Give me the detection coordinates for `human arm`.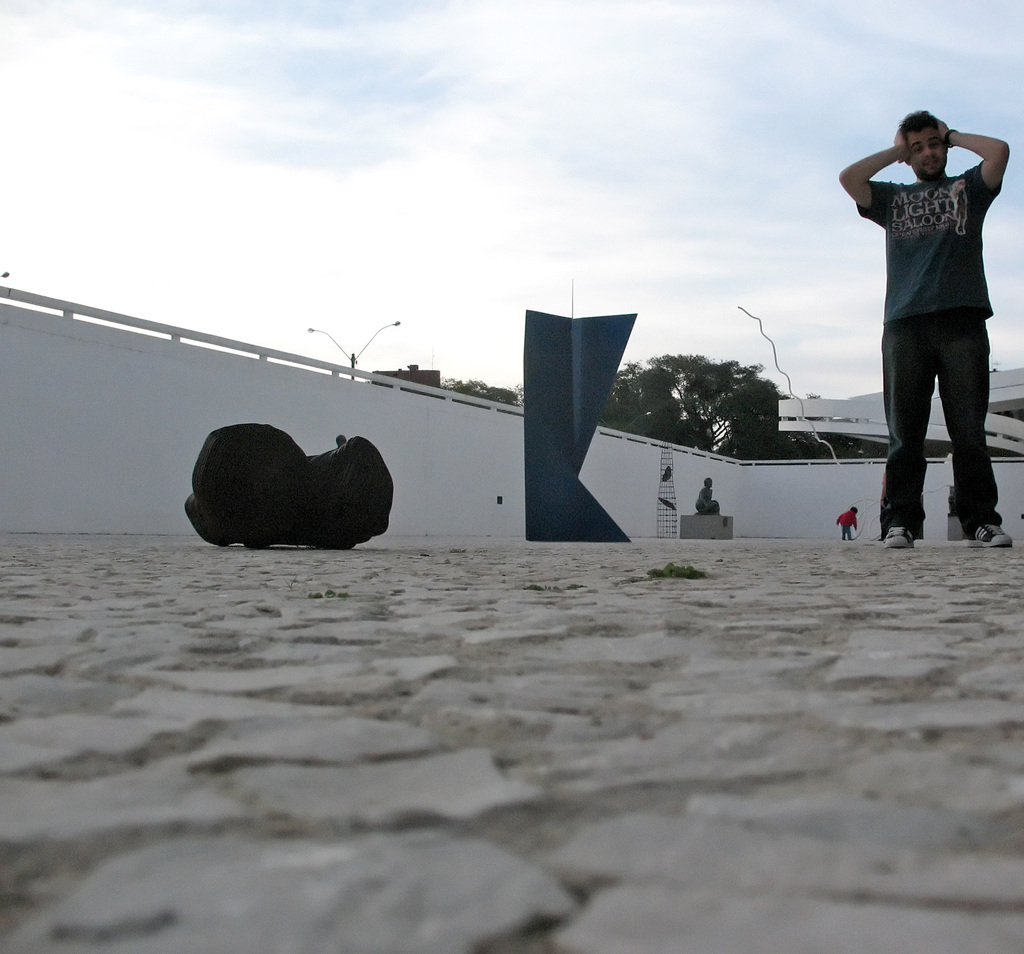
locate(940, 120, 1014, 224).
